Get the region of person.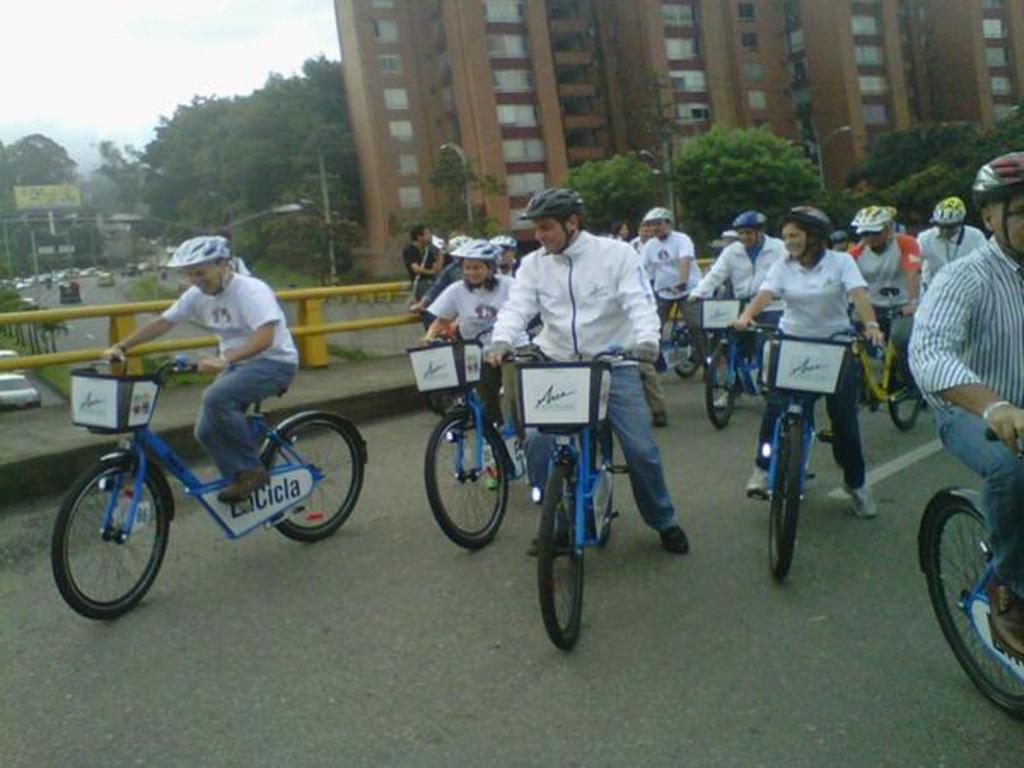
420 236 531 442.
